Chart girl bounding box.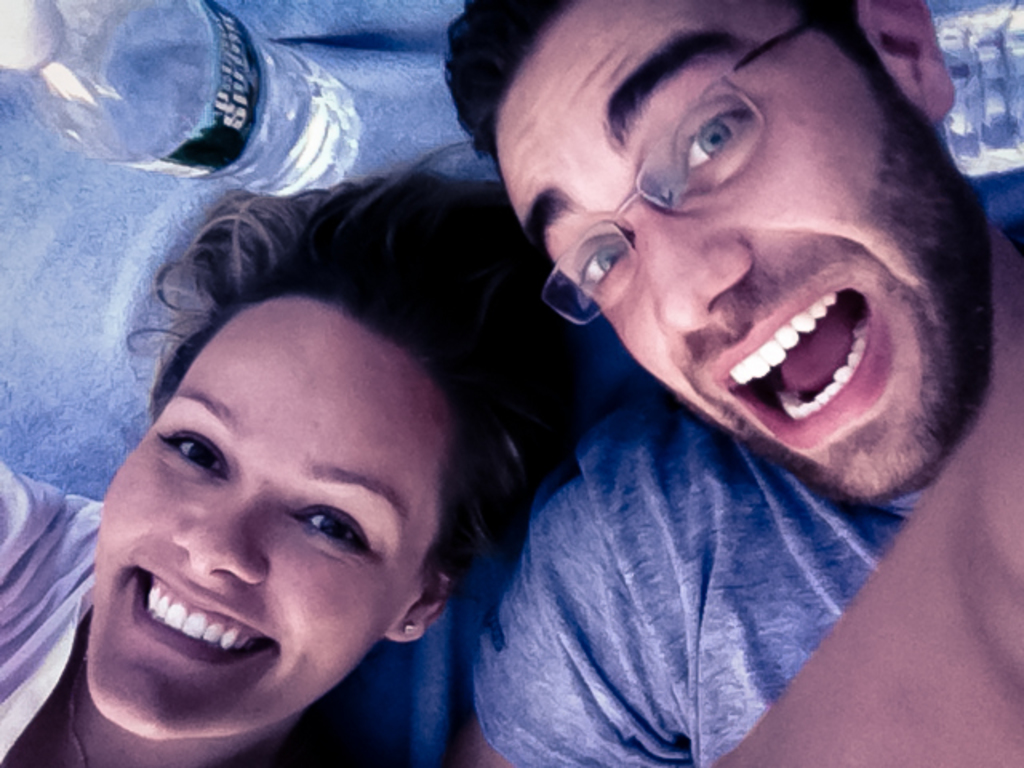
Charted: rect(0, 163, 594, 766).
